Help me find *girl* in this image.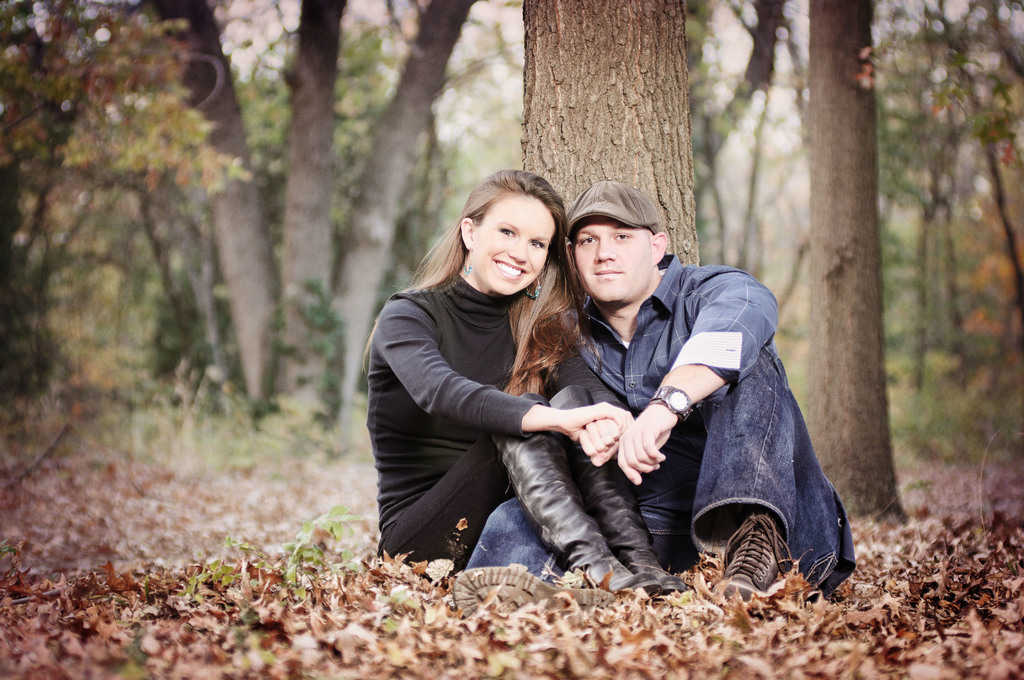
Found it: BBox(359, 163, 690, 593).
